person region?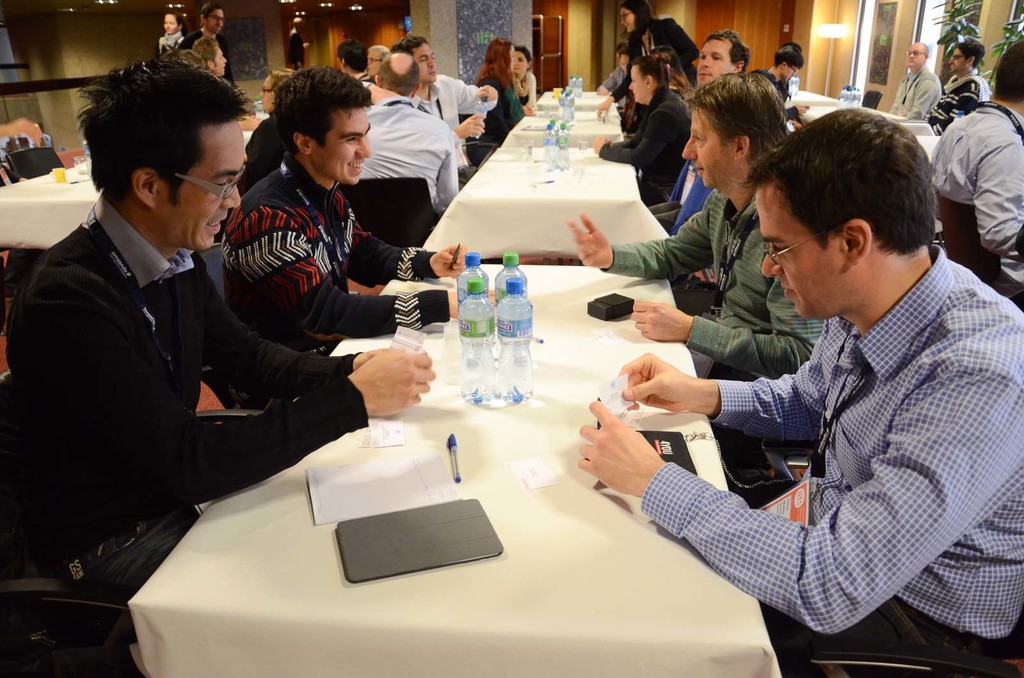
detection(182, 0, 239, 88)
